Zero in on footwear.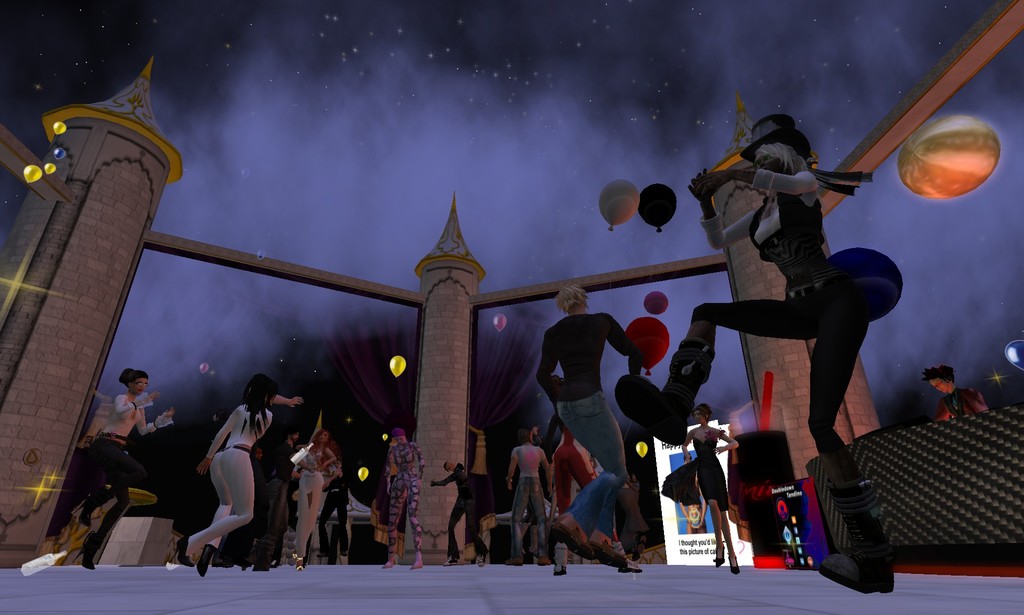
Zeroed in: bbox=[176, 536, 195, 568].
